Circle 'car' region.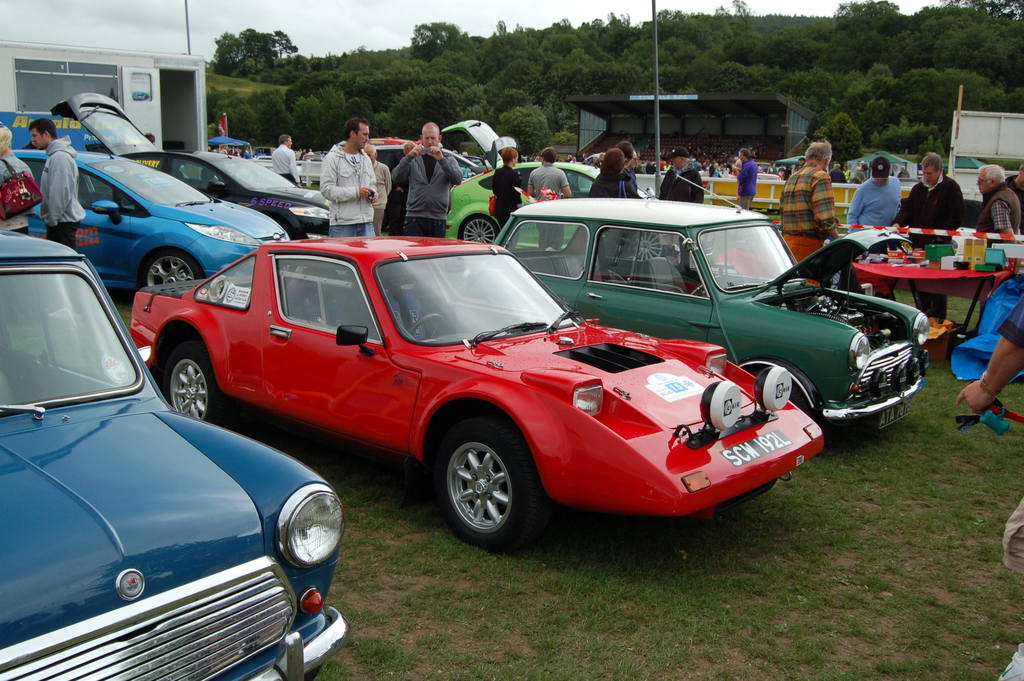
Region: {"left": 125, "top": 233, "right": 867, "bottom": 547}.
